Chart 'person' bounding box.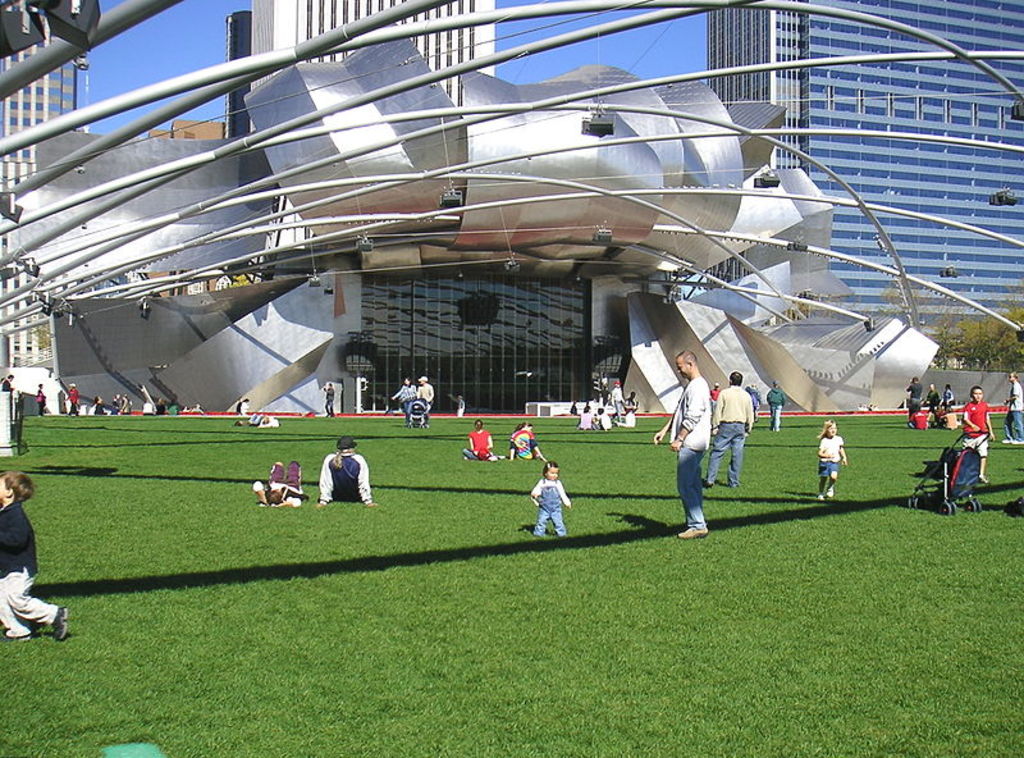
Charted: [x1=233, y1=411, x2=257, y2=426].
